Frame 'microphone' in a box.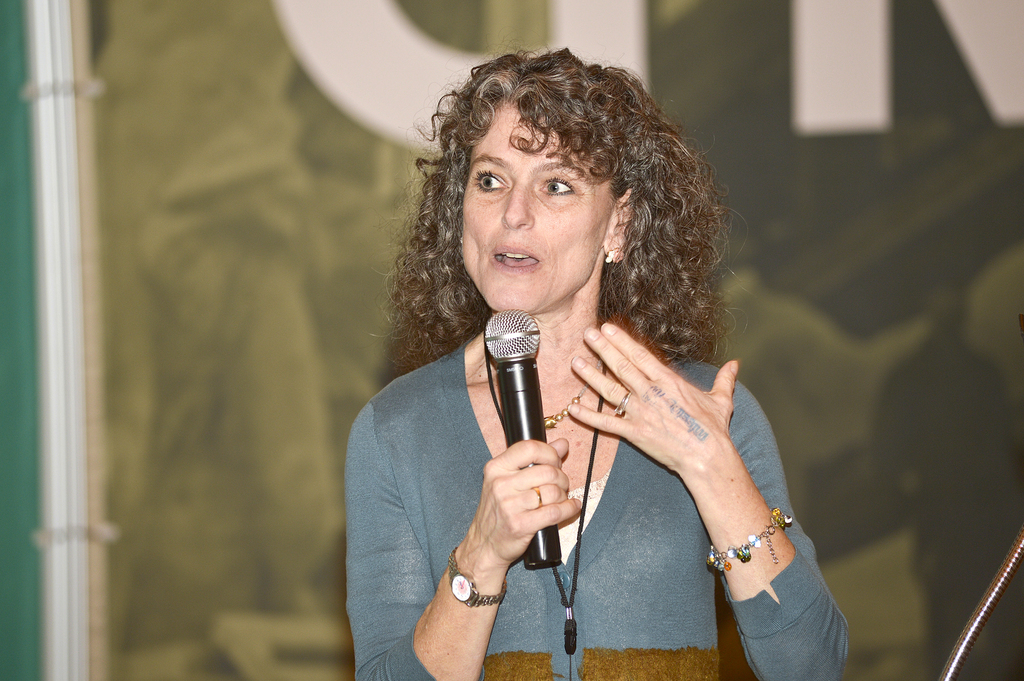
pyautogui.locateOnScreen(484, 309, 562, 566).
